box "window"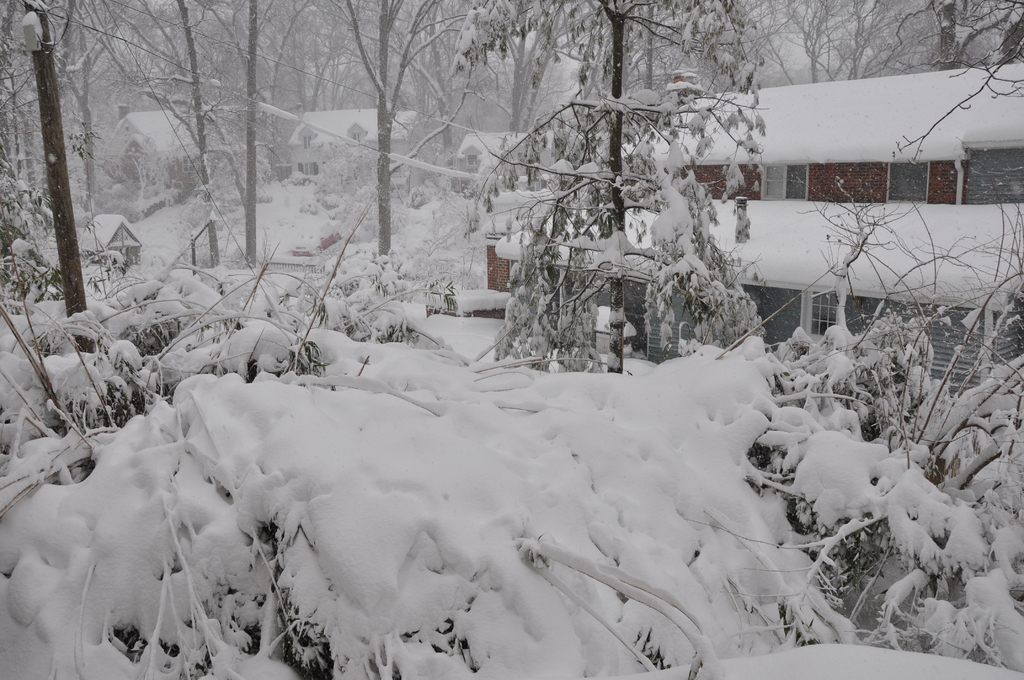
bbox(350, 133, 360, 147)
